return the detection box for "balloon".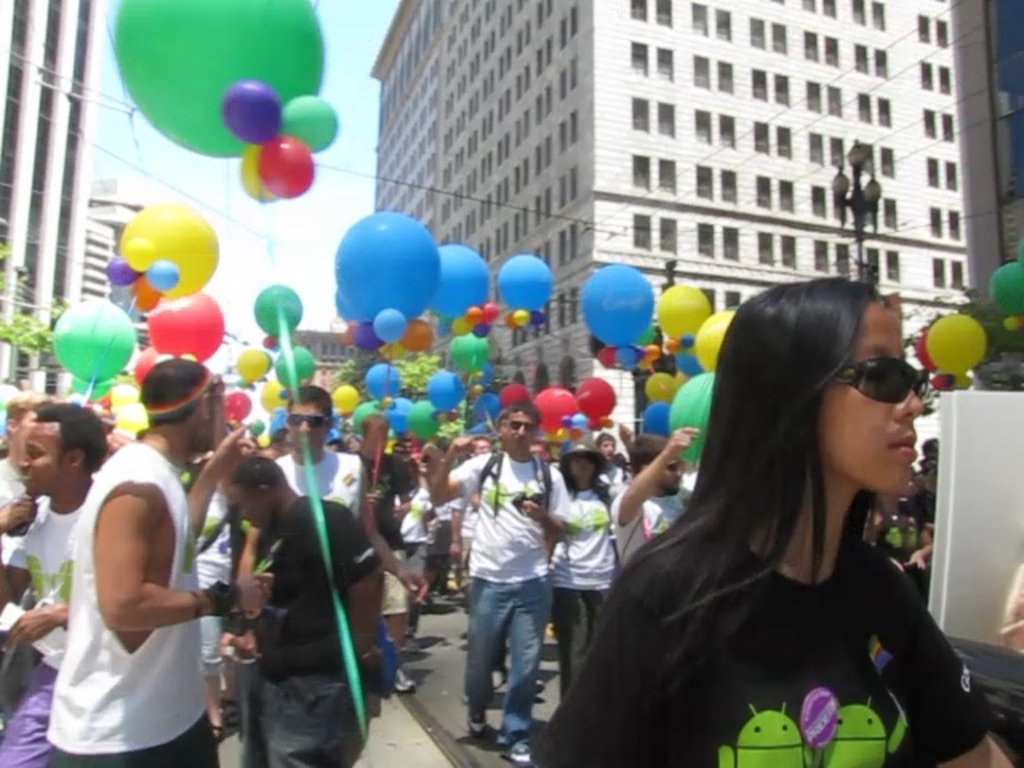
(x1=259, y1=136, x2=314, y2=198).
